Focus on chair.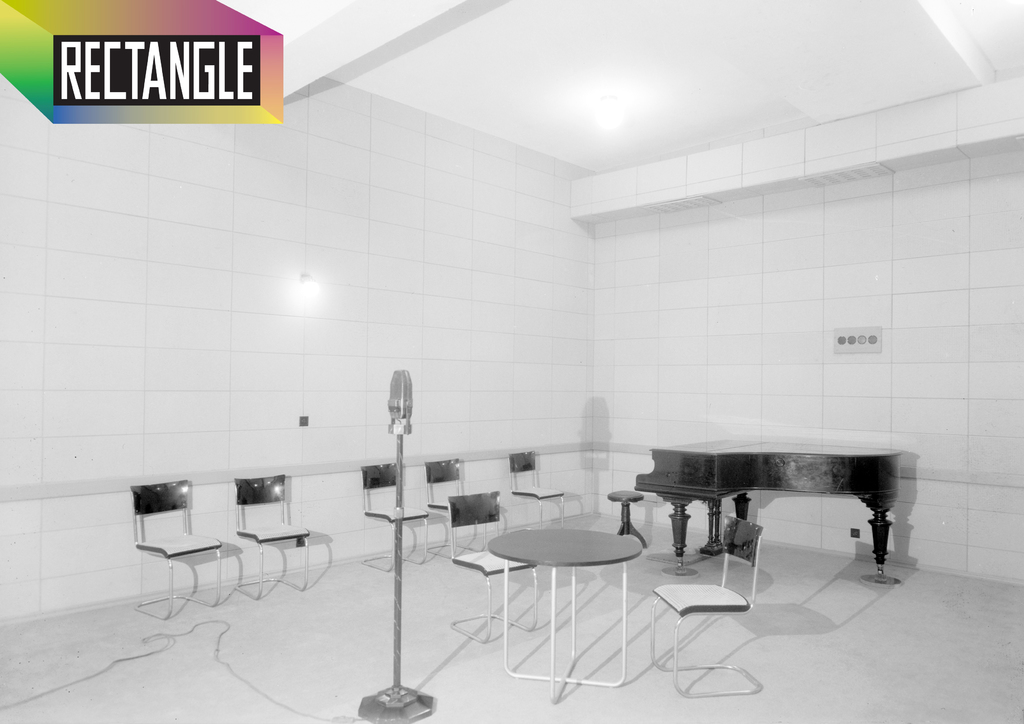
Focused at [x1=422, y1=455, x2=508, y2=558].
